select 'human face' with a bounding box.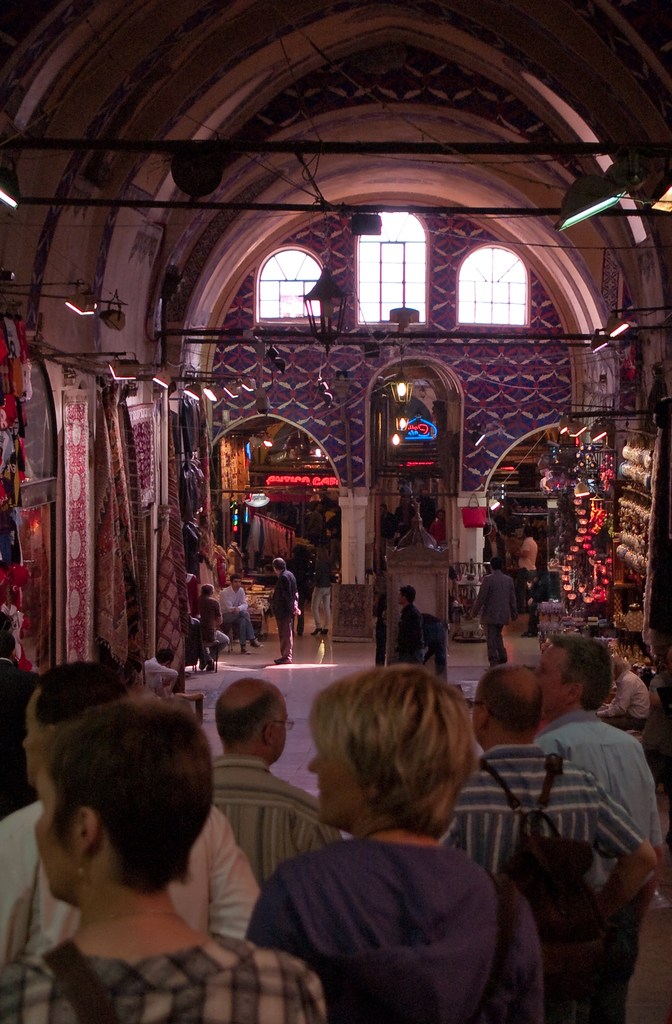
(x1=229, y1=567, x2=247, y2=595).
